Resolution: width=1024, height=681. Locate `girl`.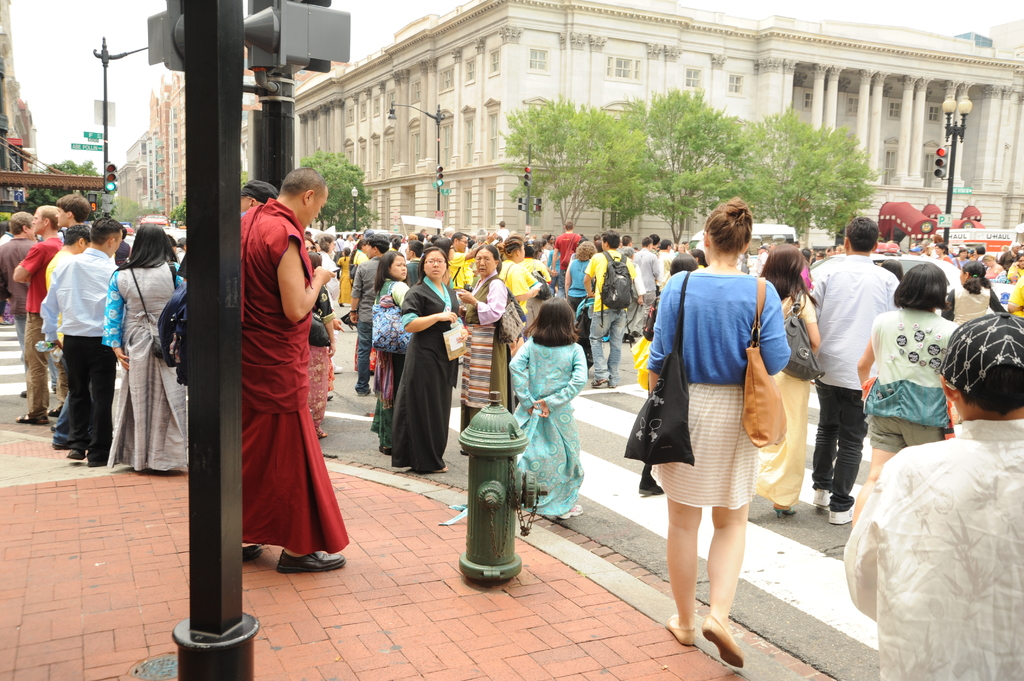
{"x1": 650, "y1": 203, "x2": 788, "y2": 664}.
